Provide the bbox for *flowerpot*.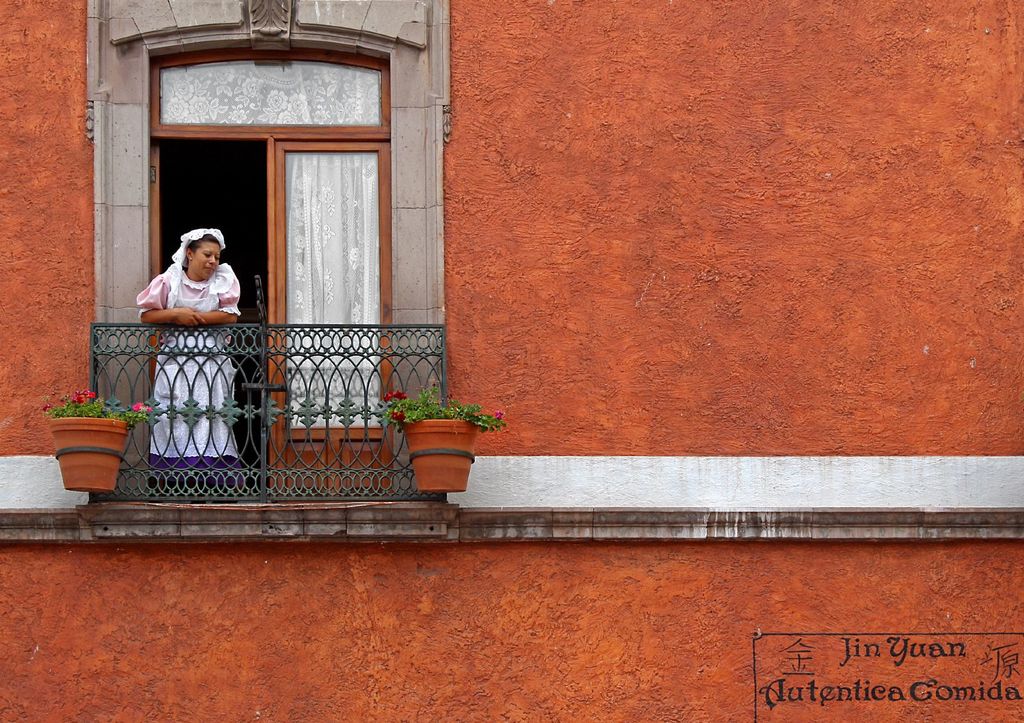
[x1=35, y1=382, x2=129, y2=501].
